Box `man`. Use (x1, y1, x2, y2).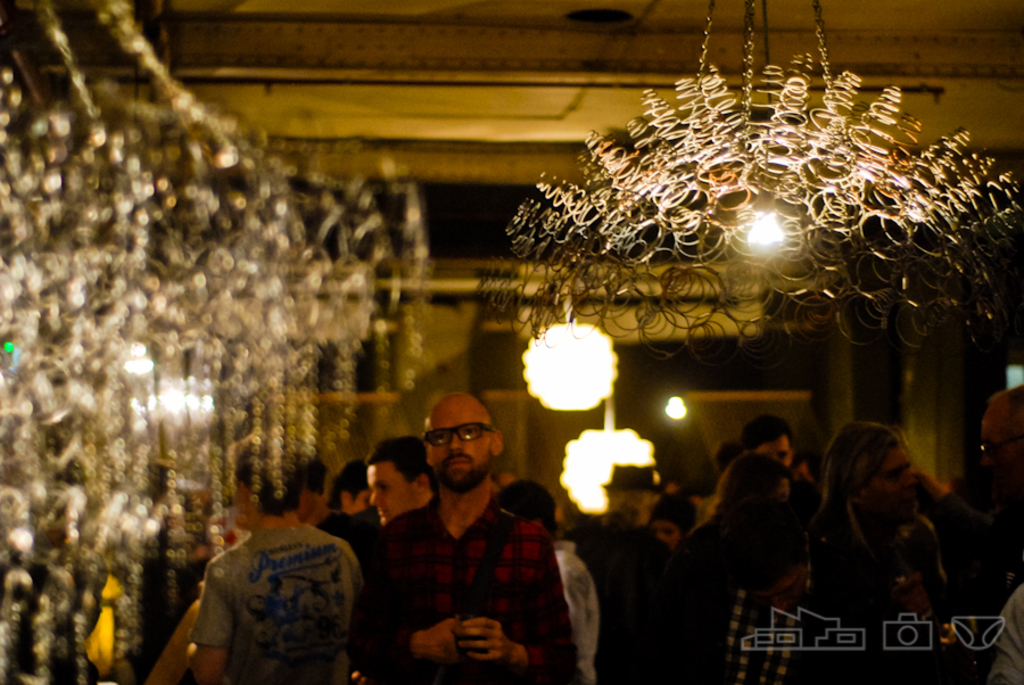
(191, 430, 361, 684).
